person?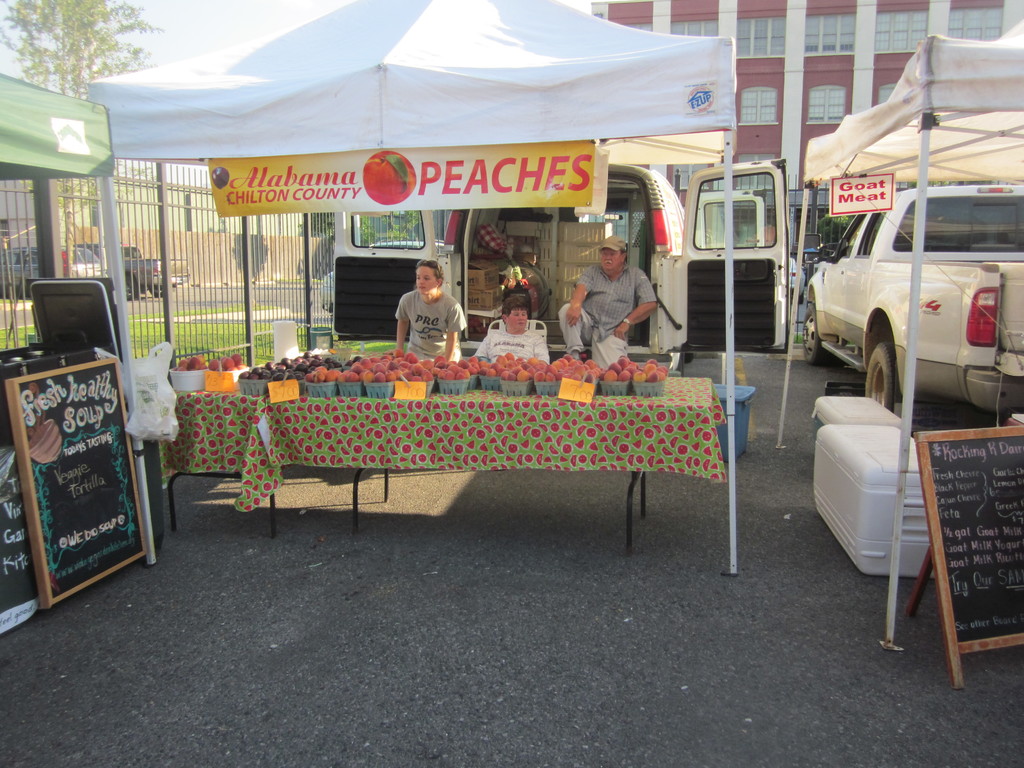
470/284/554/369
